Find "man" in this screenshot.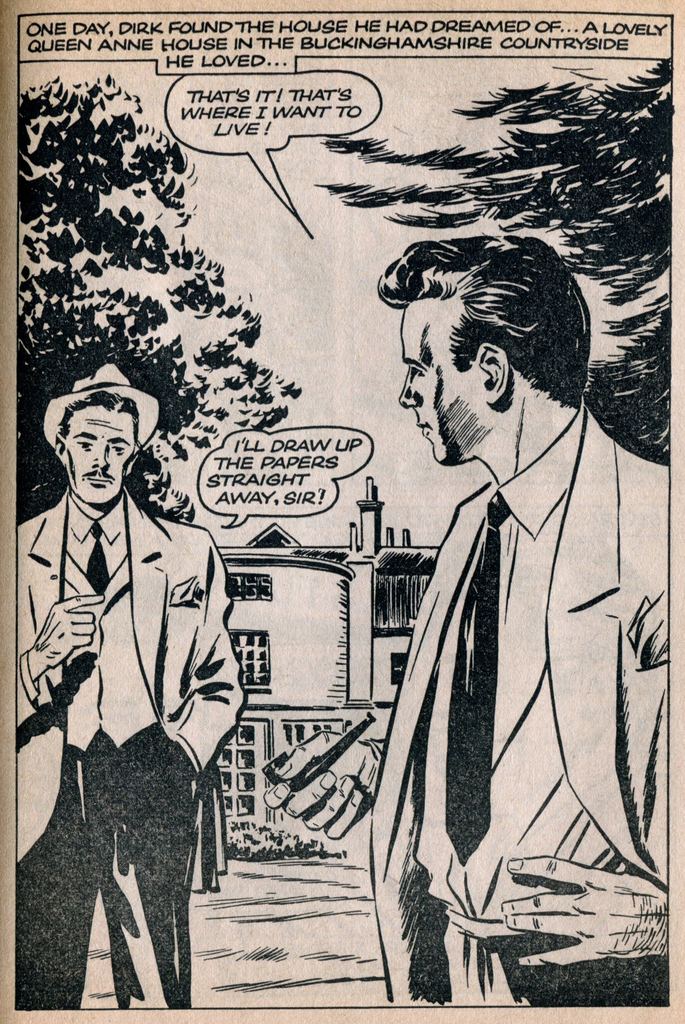
The bounding box for "man" is 261, 233, 669, 1012.
